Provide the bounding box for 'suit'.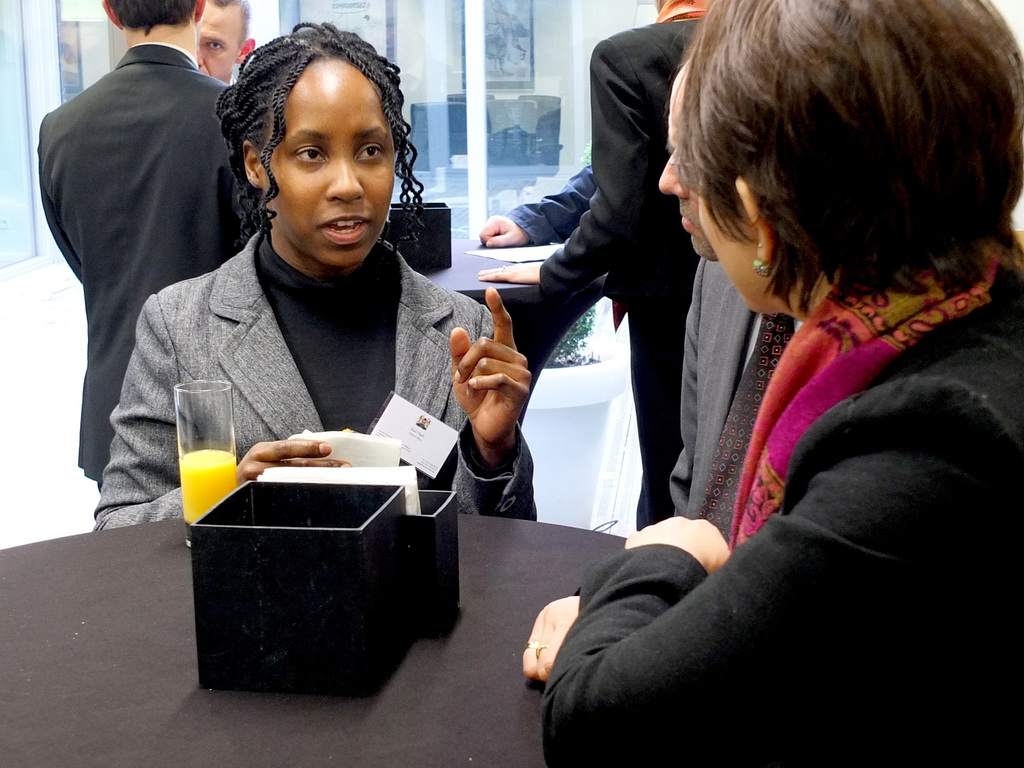
85, 223, 534, 532.
